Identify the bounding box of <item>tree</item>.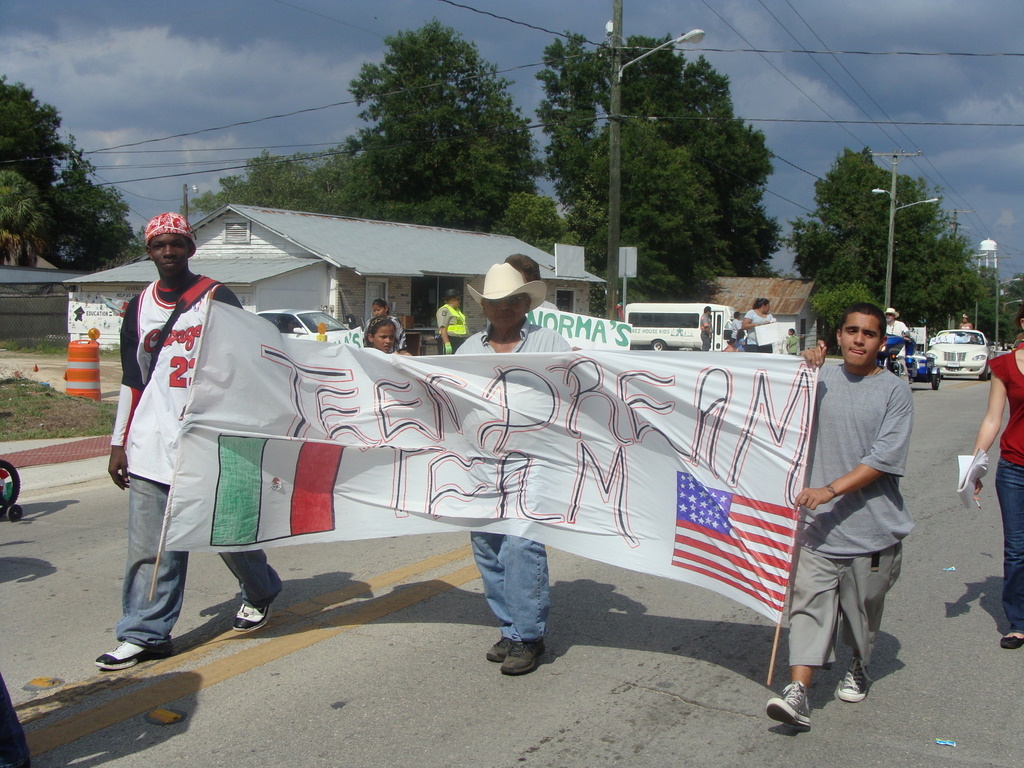
select_region(802, 281, 903, 346).
